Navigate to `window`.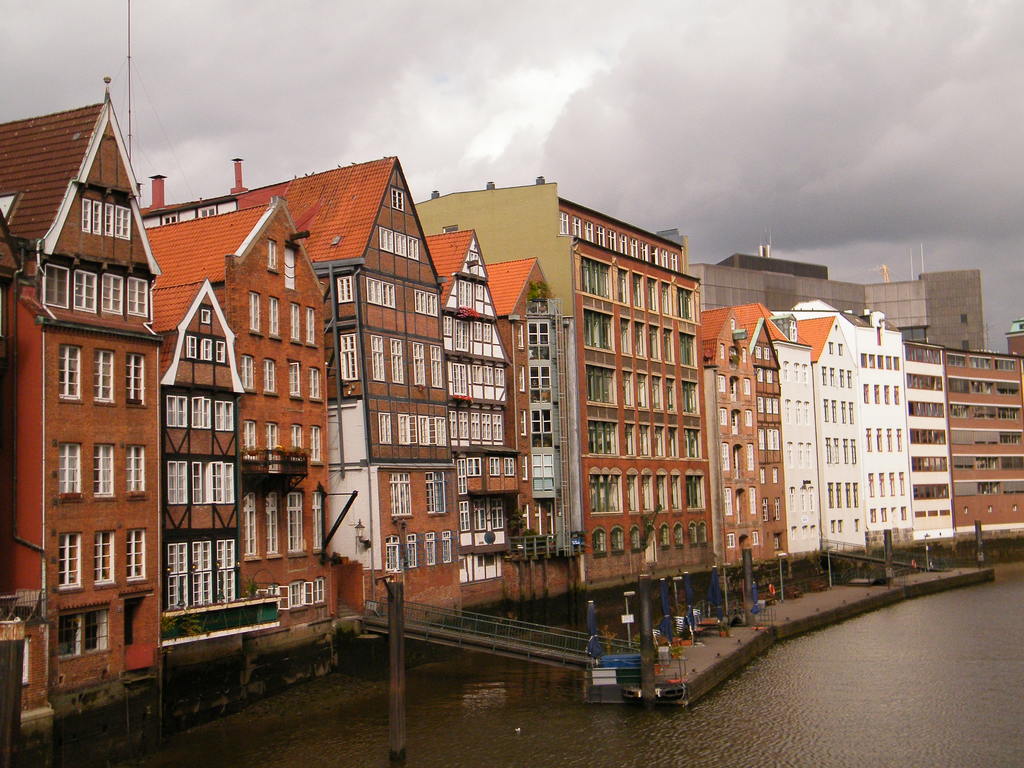
Navigation target: [x1=657, y1=248, x2=670, y2=268].
